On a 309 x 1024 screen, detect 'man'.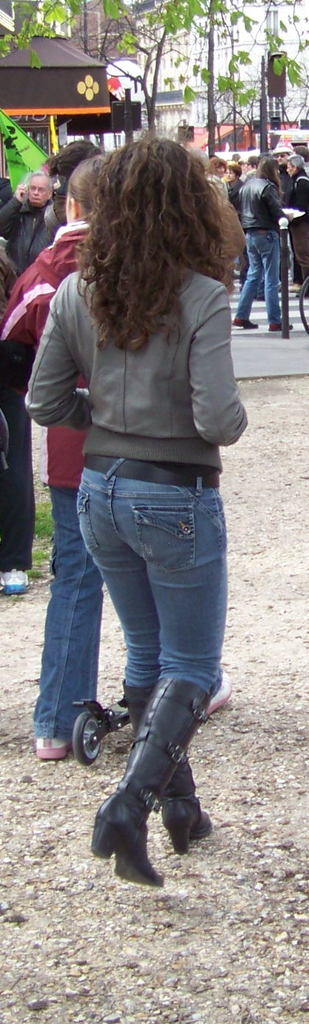
(left=233, top=154, right=294, bottom=335).
